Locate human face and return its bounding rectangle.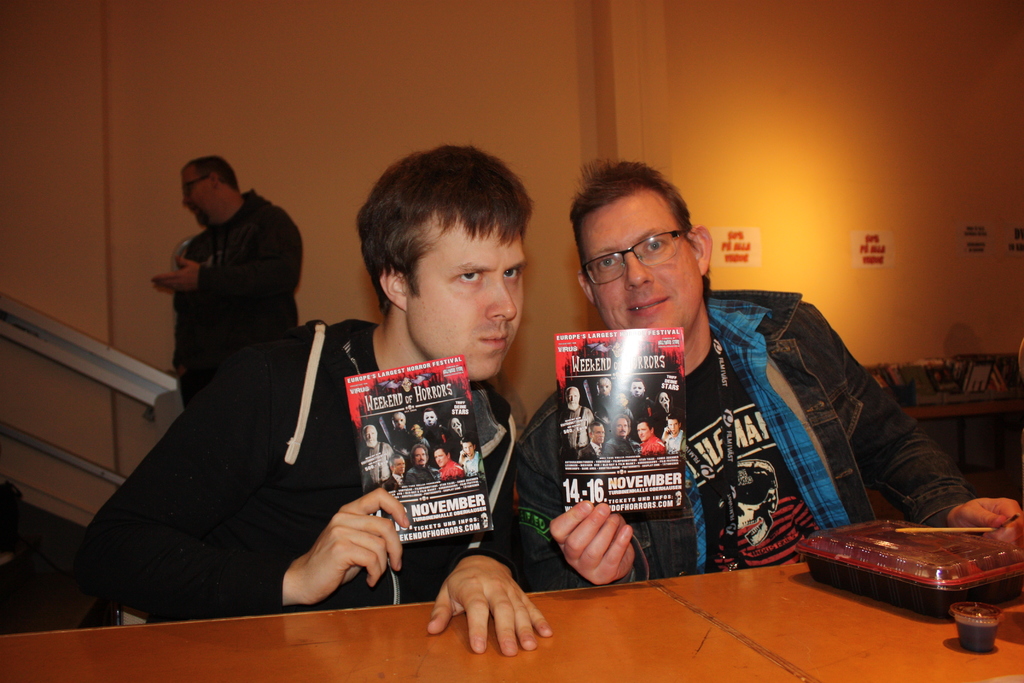
184/165/215/226.
